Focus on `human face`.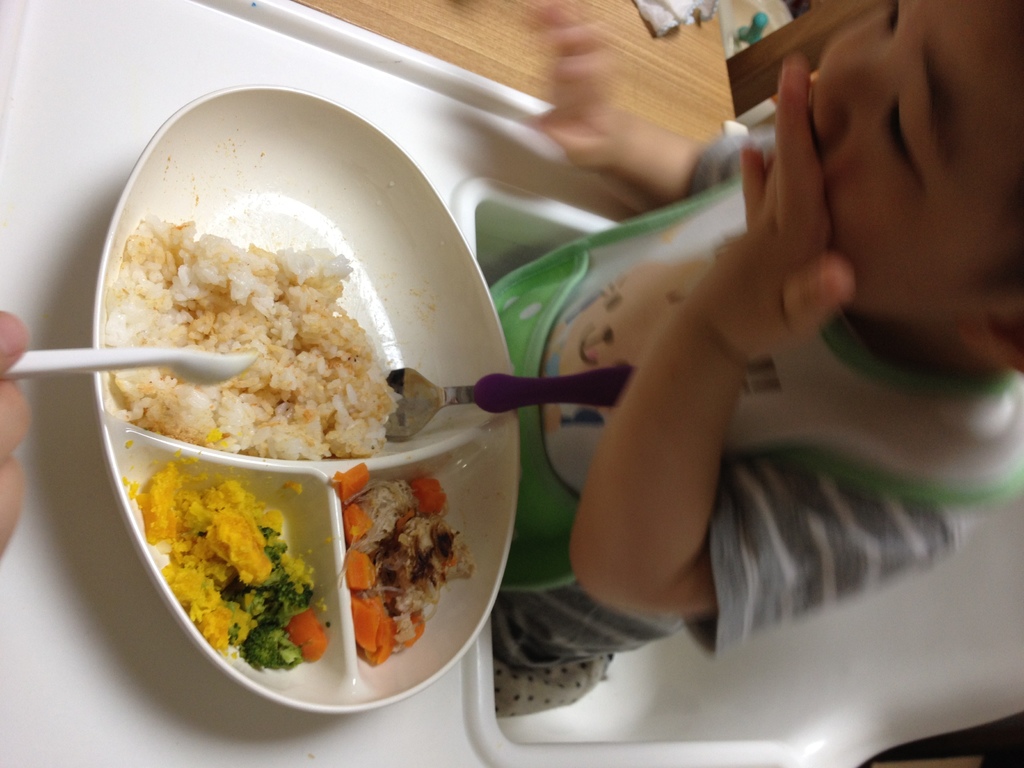
Focused at <box>809,0,1023,321</box>.
